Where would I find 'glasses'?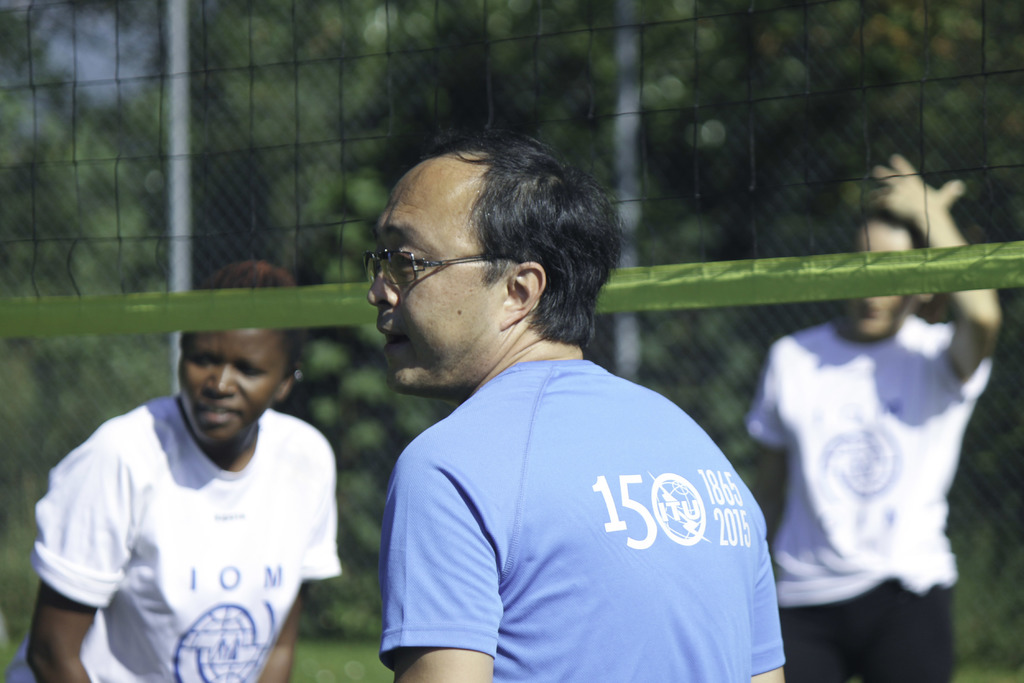
At rect(358, 242, 492, 299).
